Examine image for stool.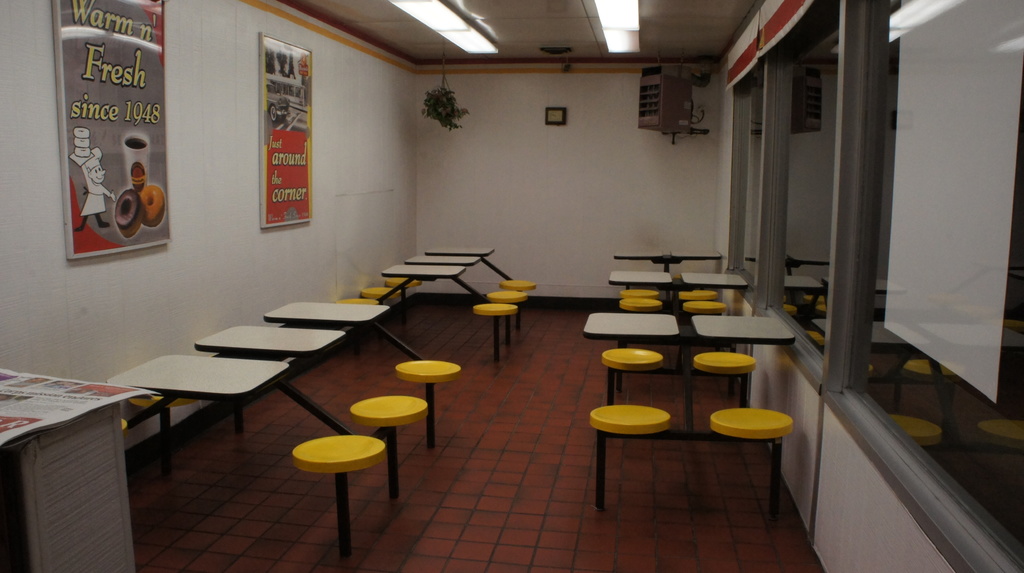
Examination result: (left=390, top=275, right=417, bottom=319).
